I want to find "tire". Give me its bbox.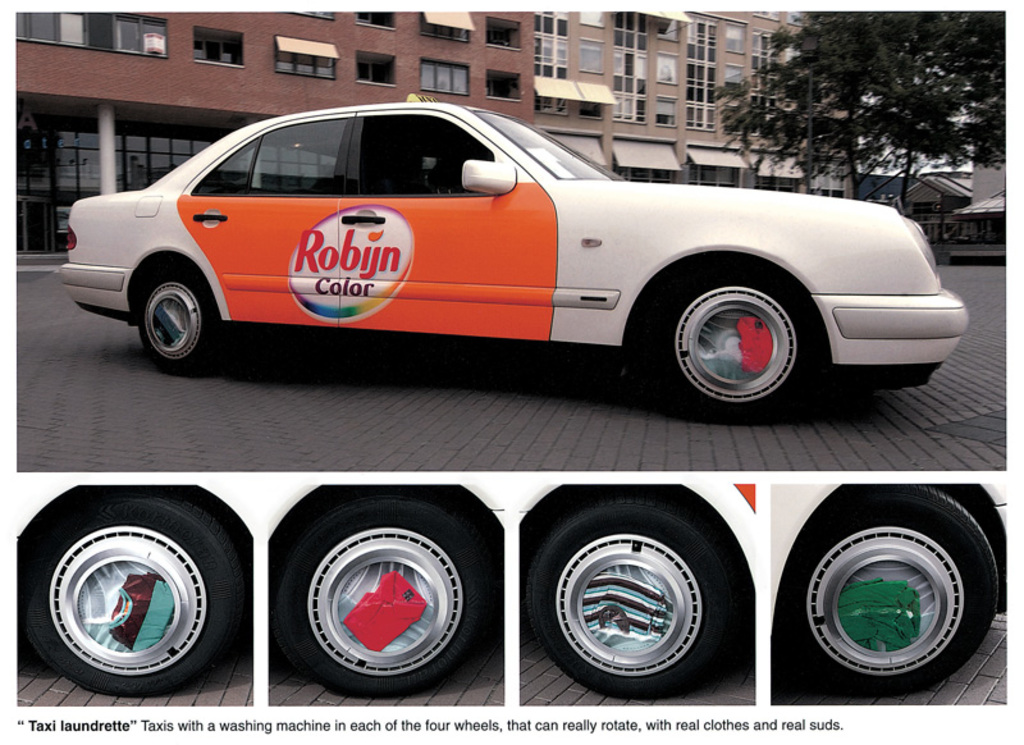
29 484 228 701.
